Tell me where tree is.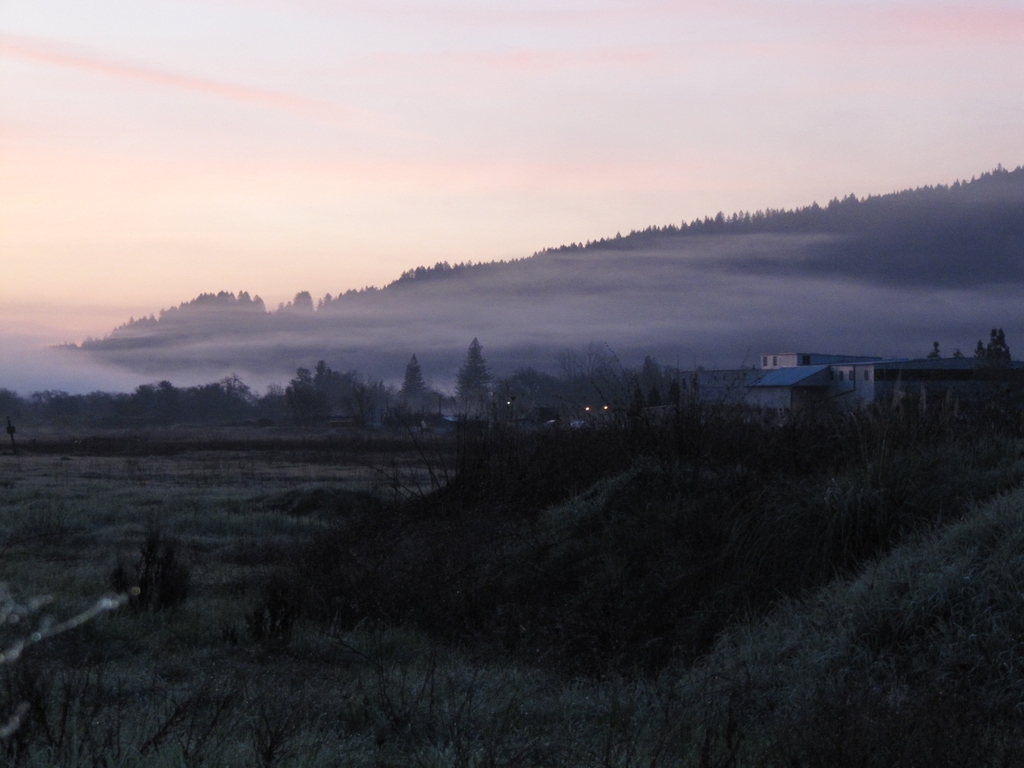
tree is at (x1=397, y1=353, x2=423, y2=417).
